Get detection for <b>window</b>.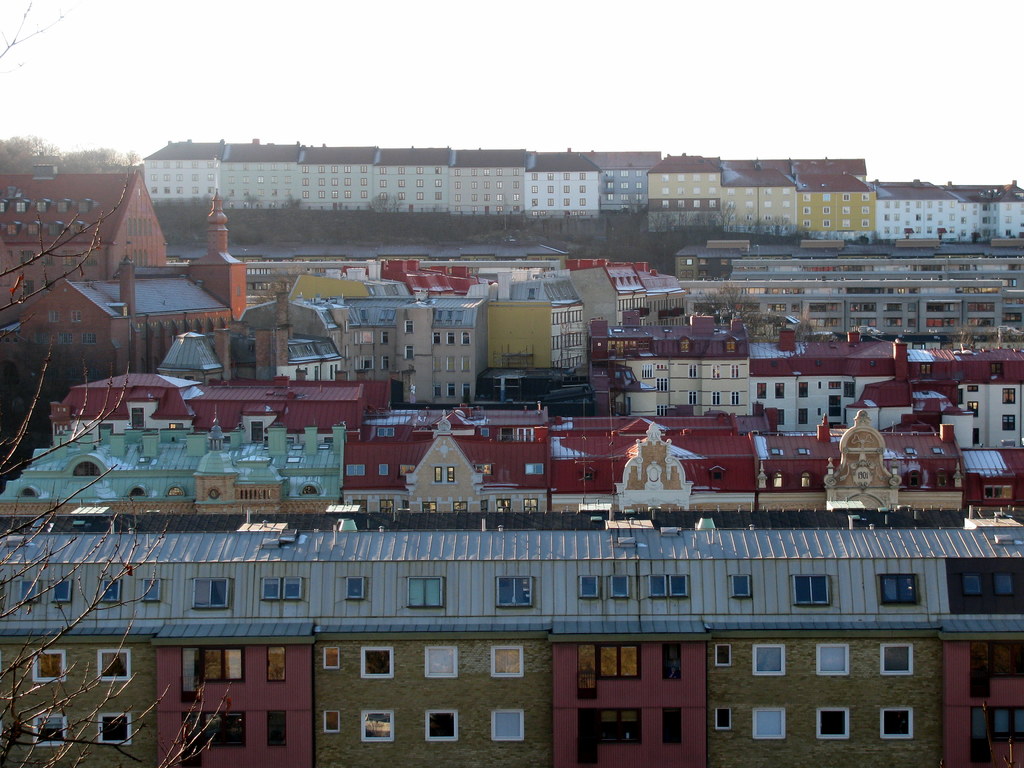
Detection: region(881, 573, 919, 605).
